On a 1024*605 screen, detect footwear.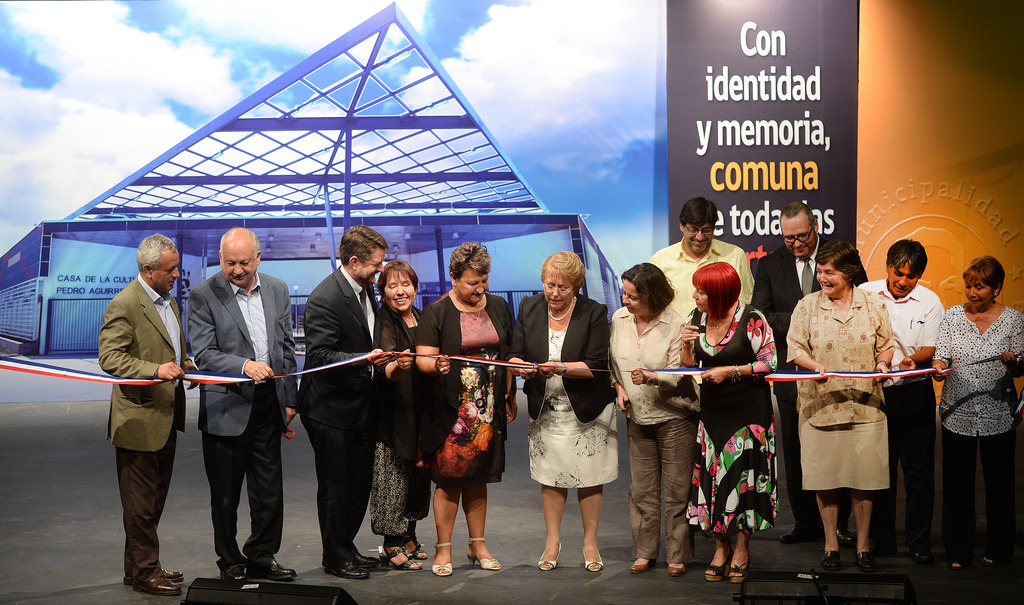
bbox=[538, 538, 563, 569].
